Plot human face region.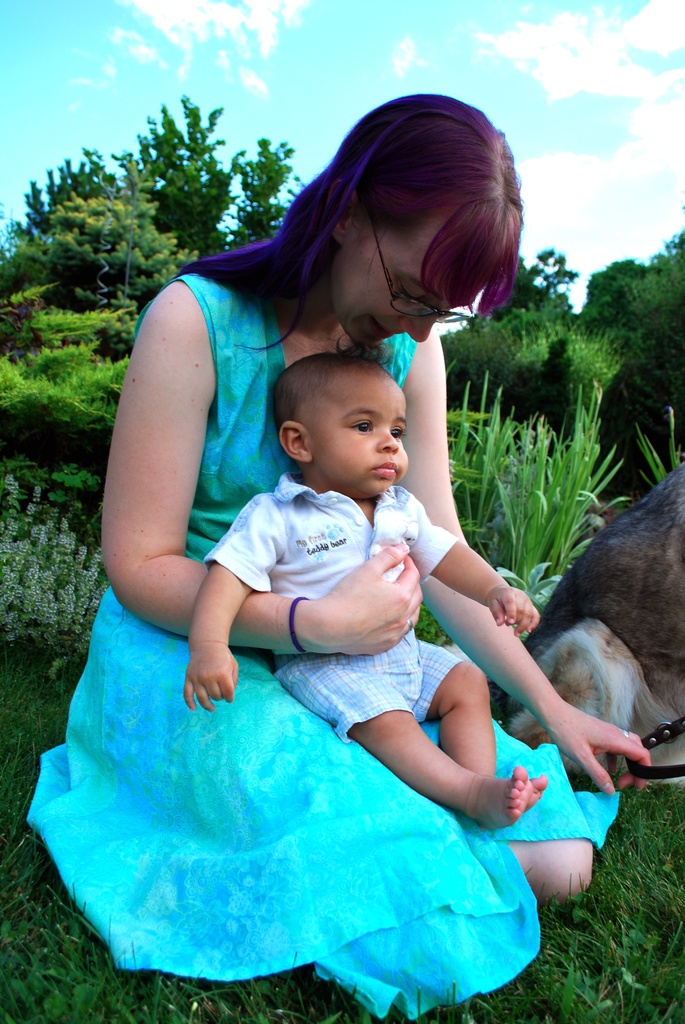
Plotted at x1=308 y1=371 x2=409 y2=495.
